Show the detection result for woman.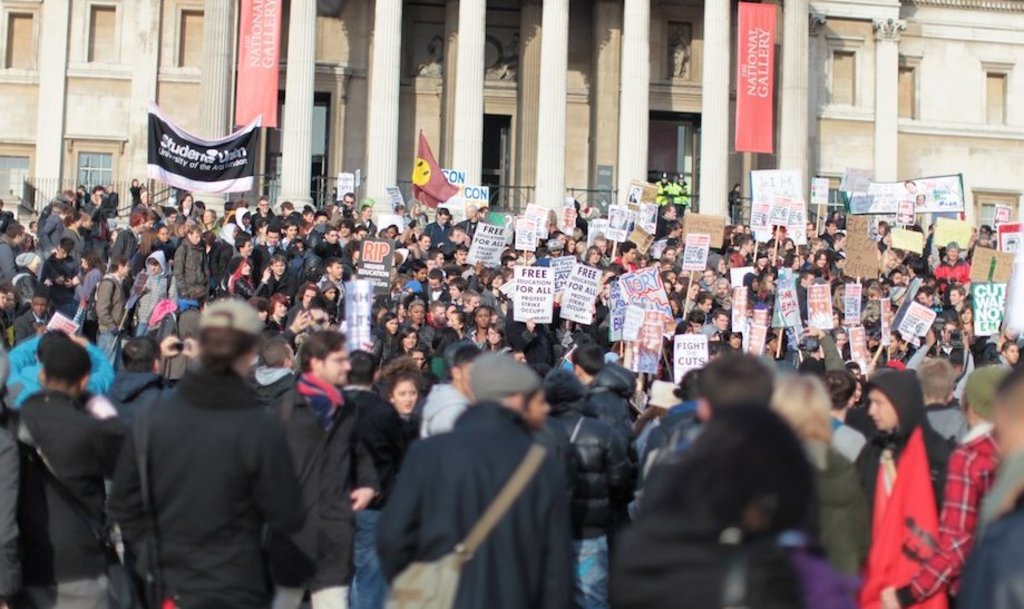
x1=464 y1=304 x2=495 y2=341.
